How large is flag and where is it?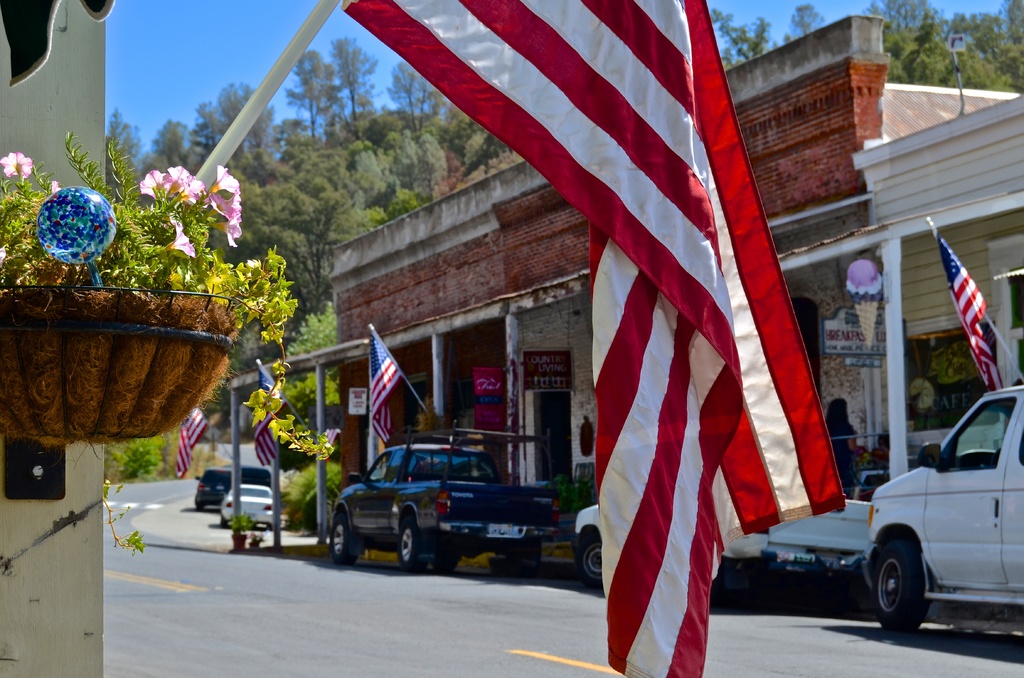
Bounding box: region(365, 328, 401, 449).
